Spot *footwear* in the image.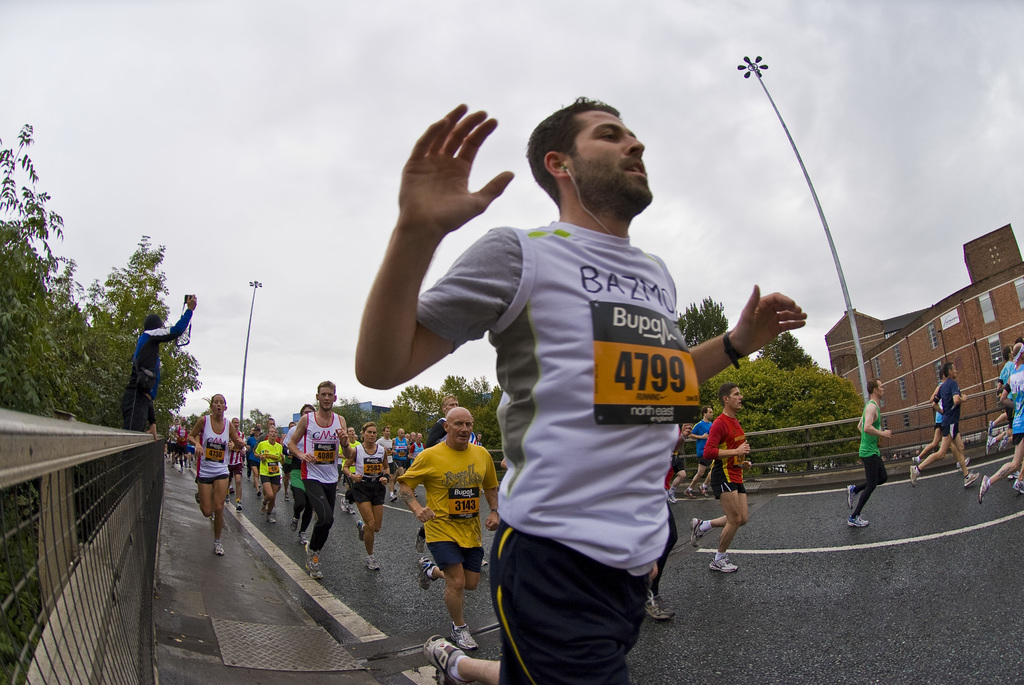
*footwear* found at {"left": 845, "top": 516, "right": 871, "bottom": 528}.
